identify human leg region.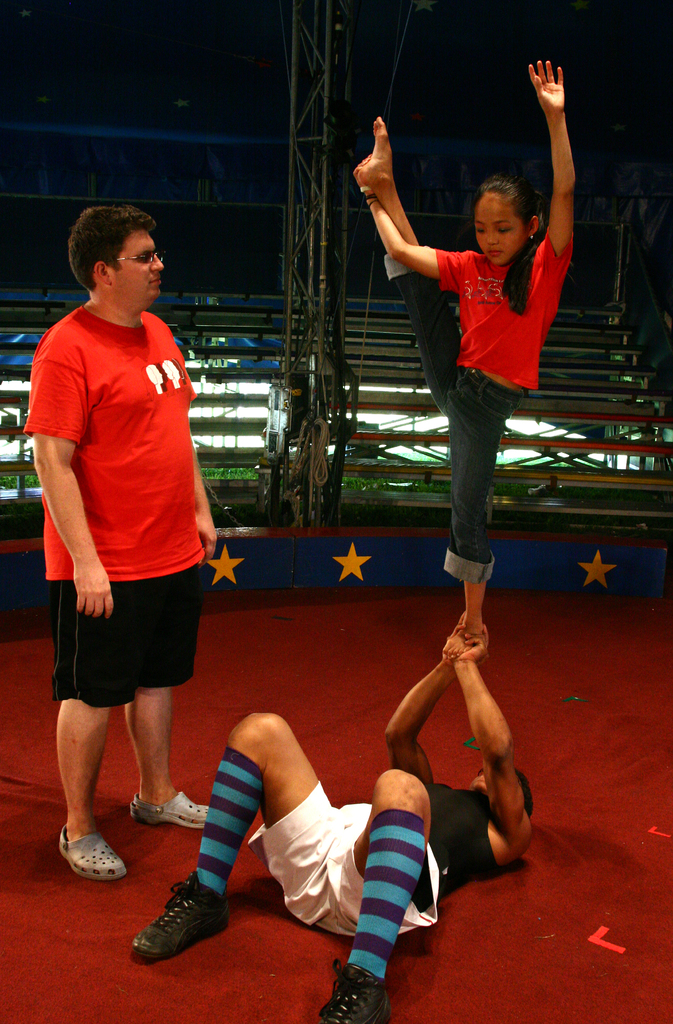
Region: rect(135, 705, 327, 962).
